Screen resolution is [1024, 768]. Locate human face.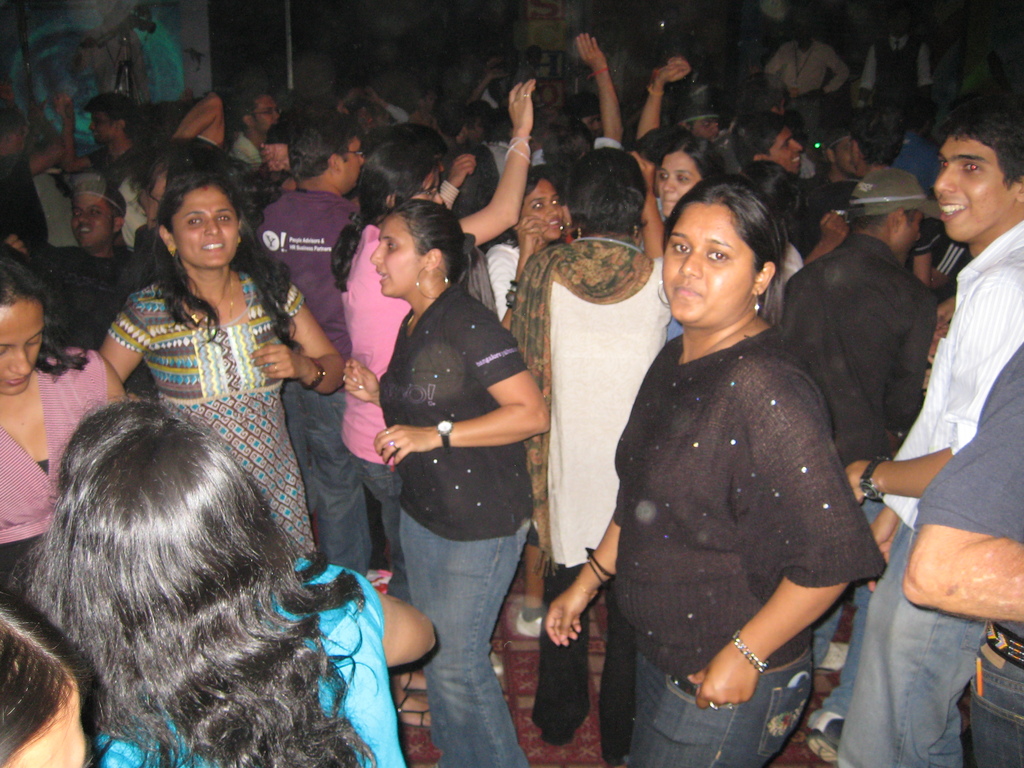
68/189/111/246.
